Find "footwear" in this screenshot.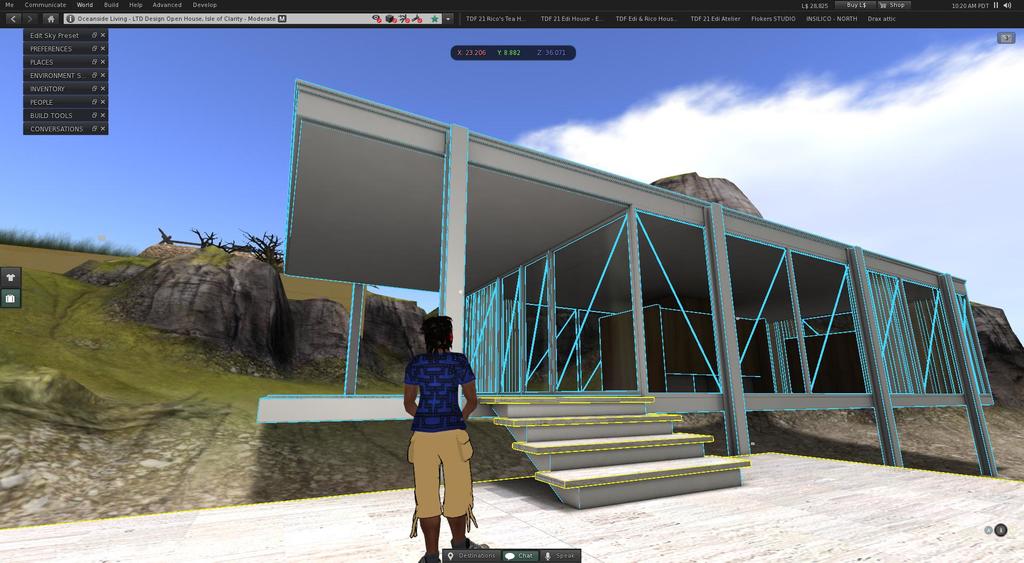
The bounding box for "footwear" is 456, 539, 486, 546.
